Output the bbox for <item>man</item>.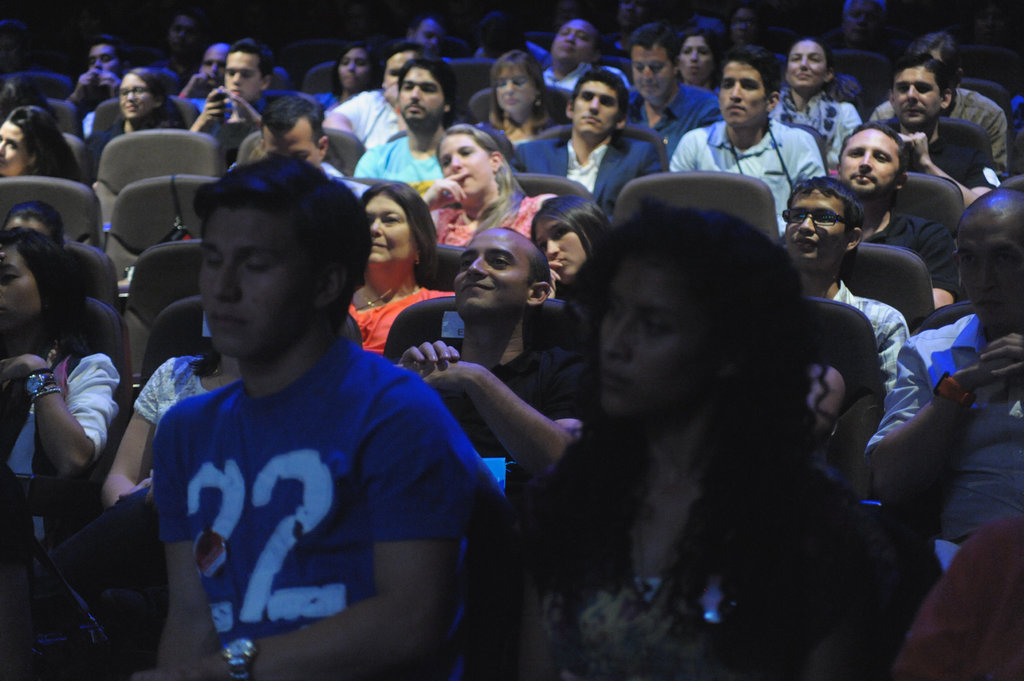
104,145,552,680.
